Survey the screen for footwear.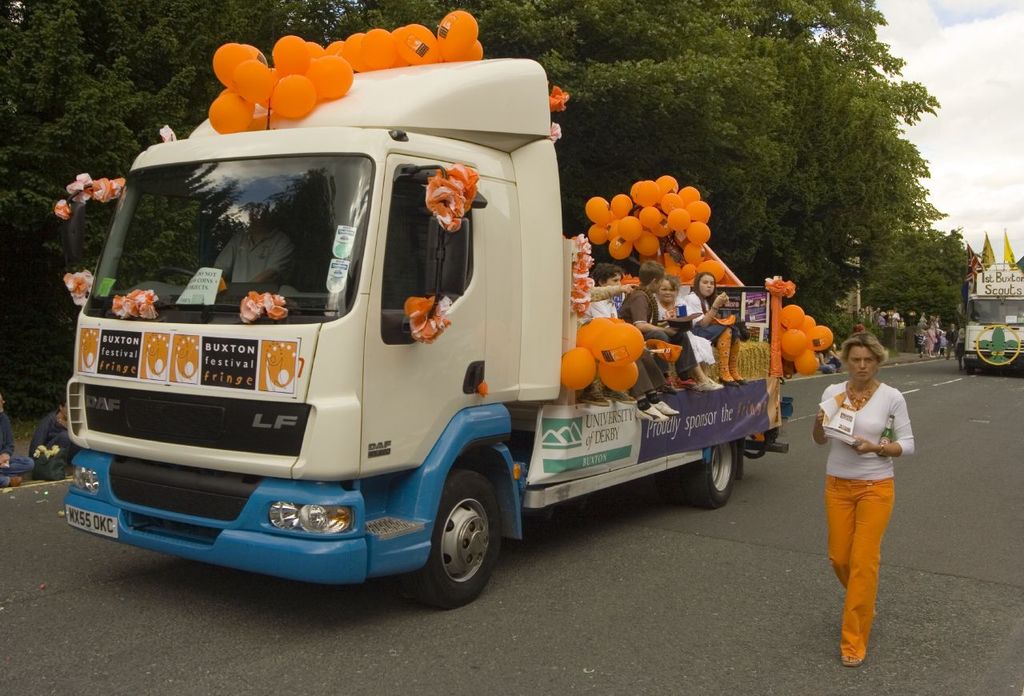
Survey found: [x1=580, y1=390, x2=614, y2=407].
